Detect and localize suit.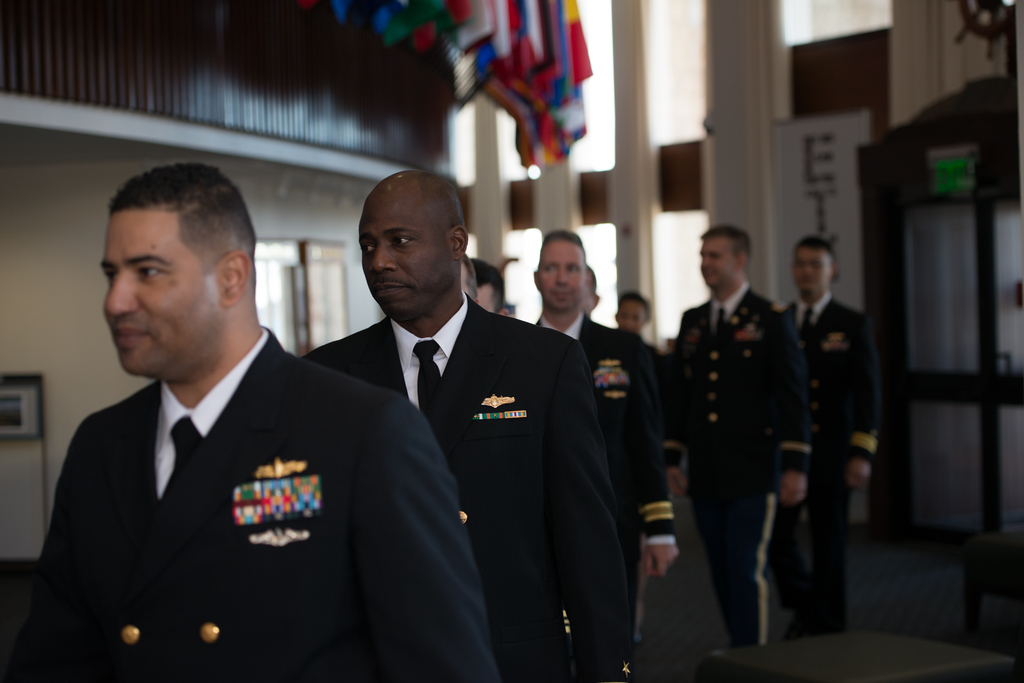
Localized at x1=529 y1=308 x2=678 y2=559.
